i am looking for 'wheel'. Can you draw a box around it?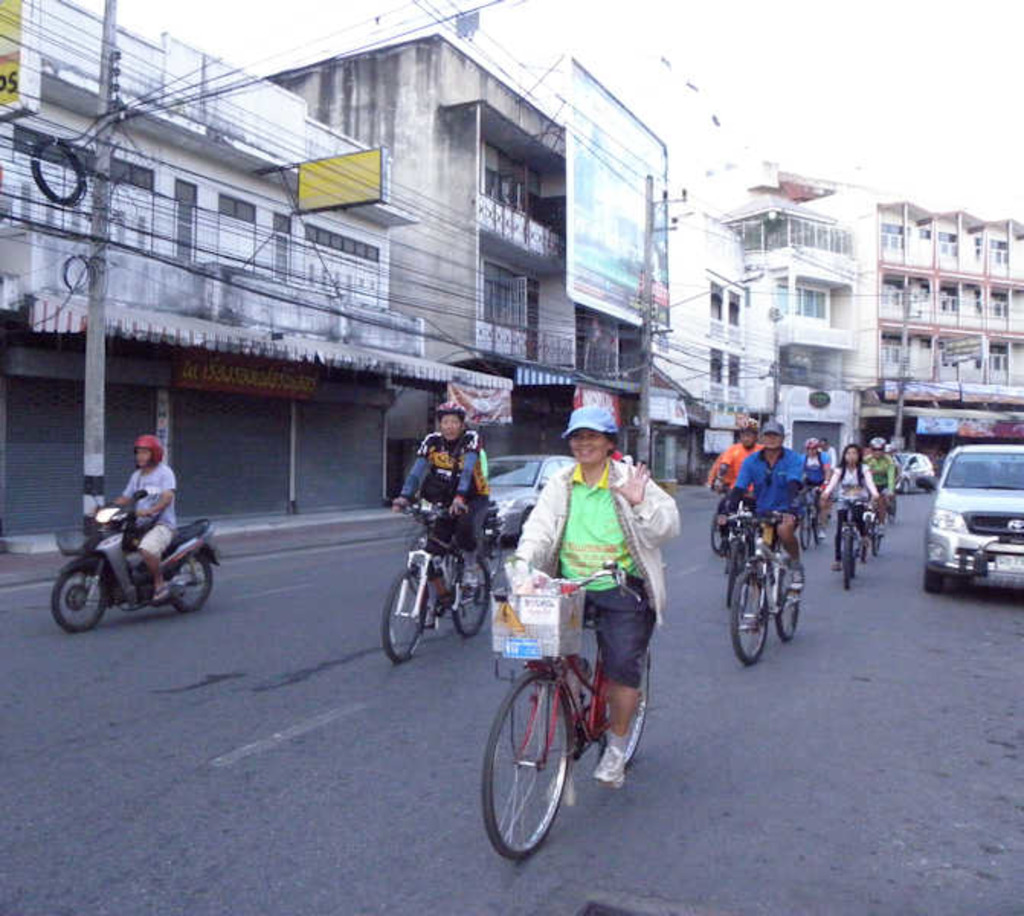
Sure, the bounding box is rect(450, 554, 494, 640).
